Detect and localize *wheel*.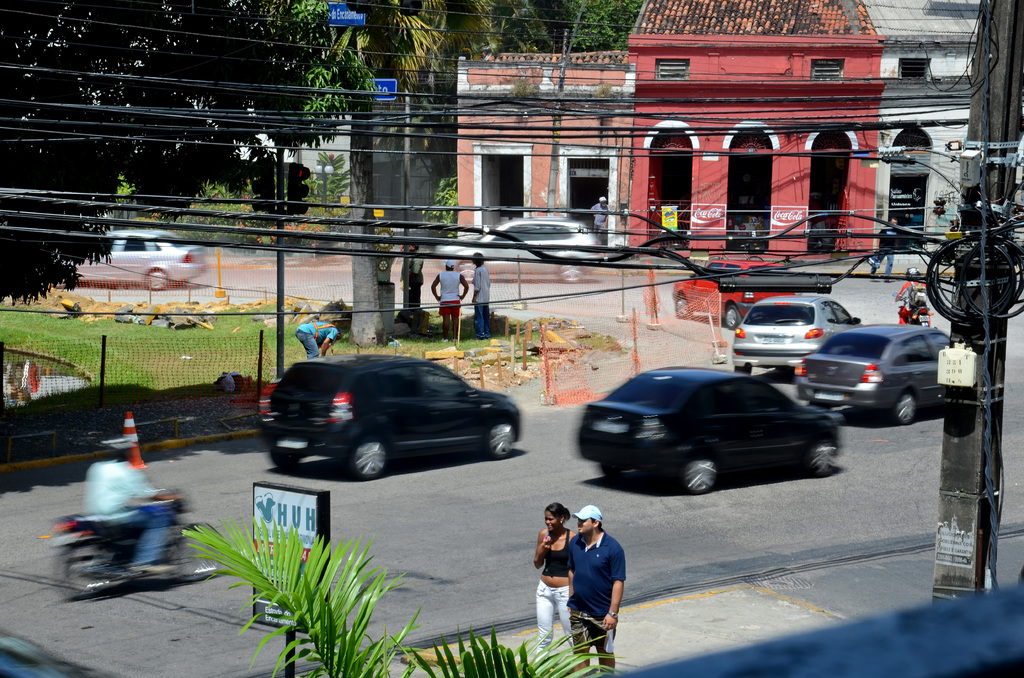
Localized at locate(738, 362, 755, 373).
